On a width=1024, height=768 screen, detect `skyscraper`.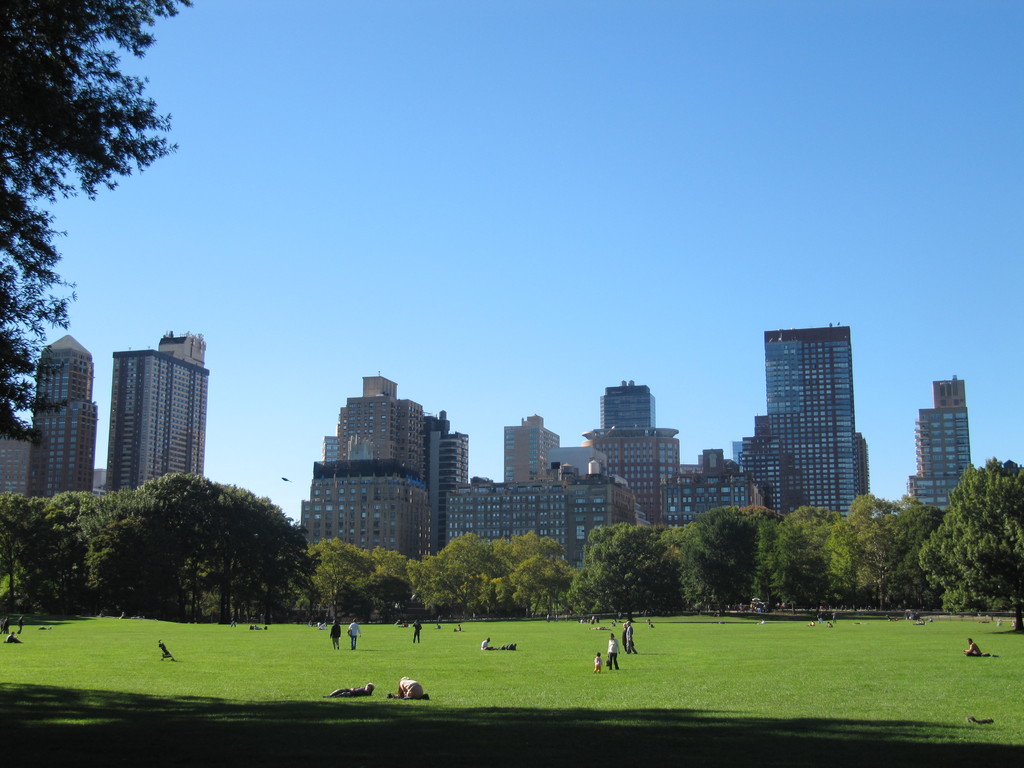
(0,416,33,497).
